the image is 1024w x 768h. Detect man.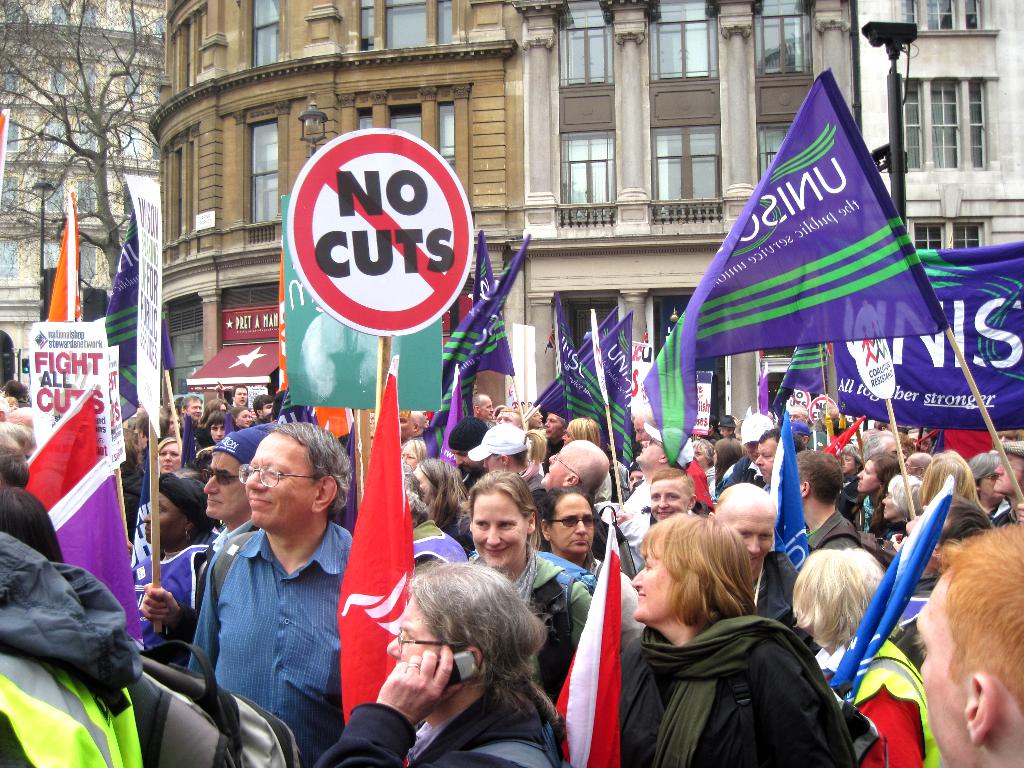
Detection: 470, 390, 500, 423.
